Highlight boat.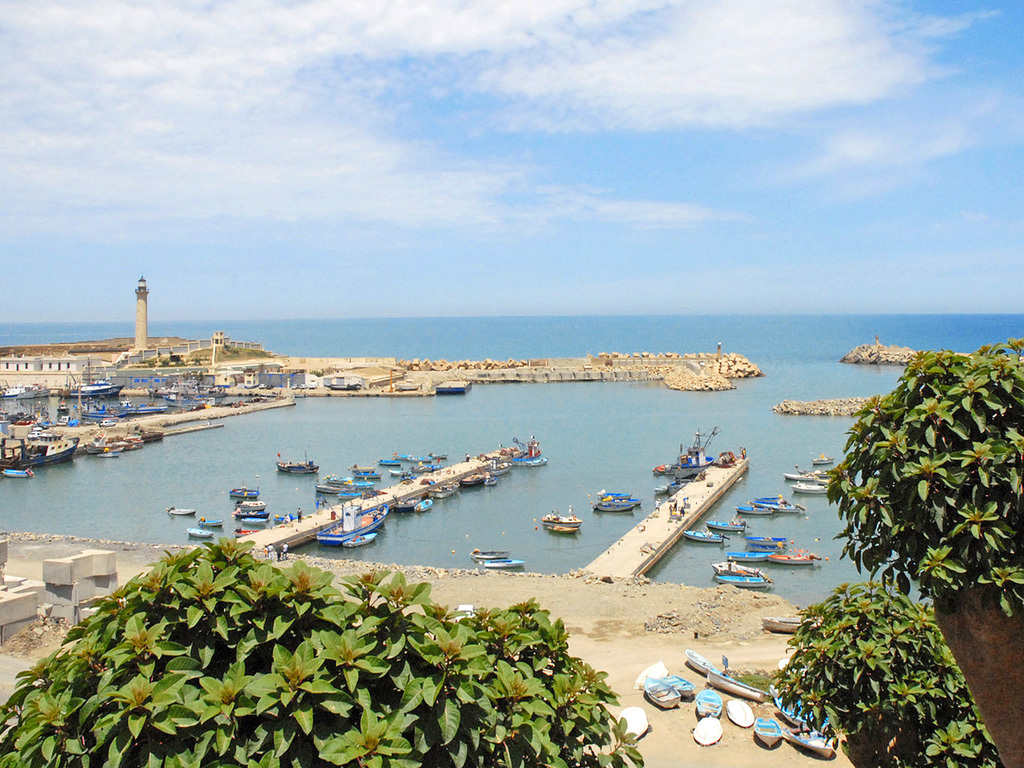
Highlighted region: locate(0, 407, 35, 435).
